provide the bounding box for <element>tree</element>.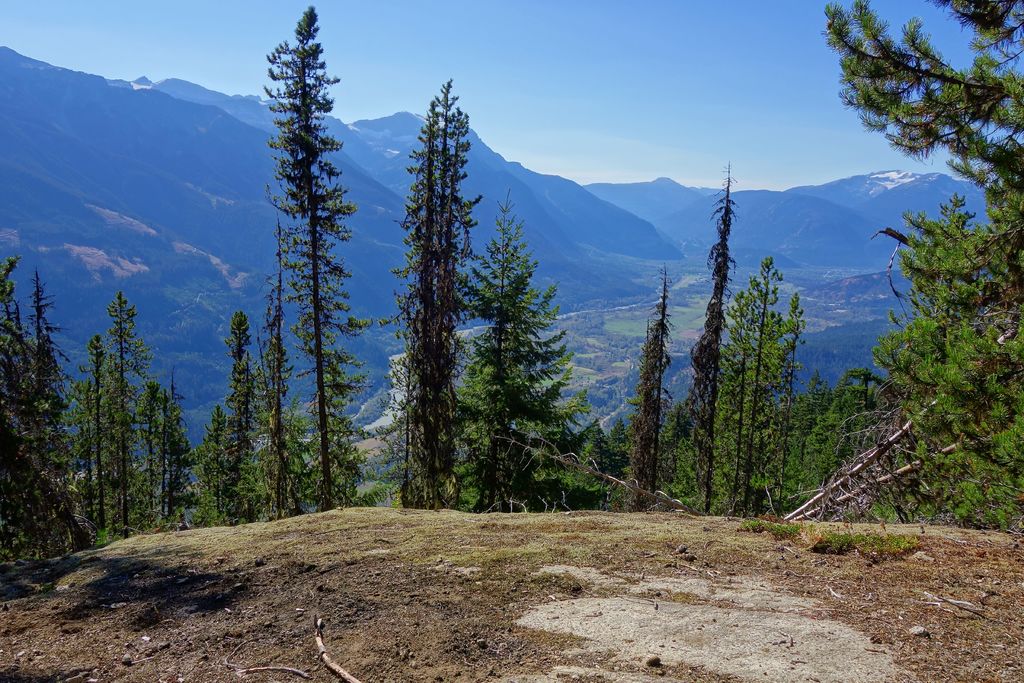
box=[232, 13, 372, 509].
